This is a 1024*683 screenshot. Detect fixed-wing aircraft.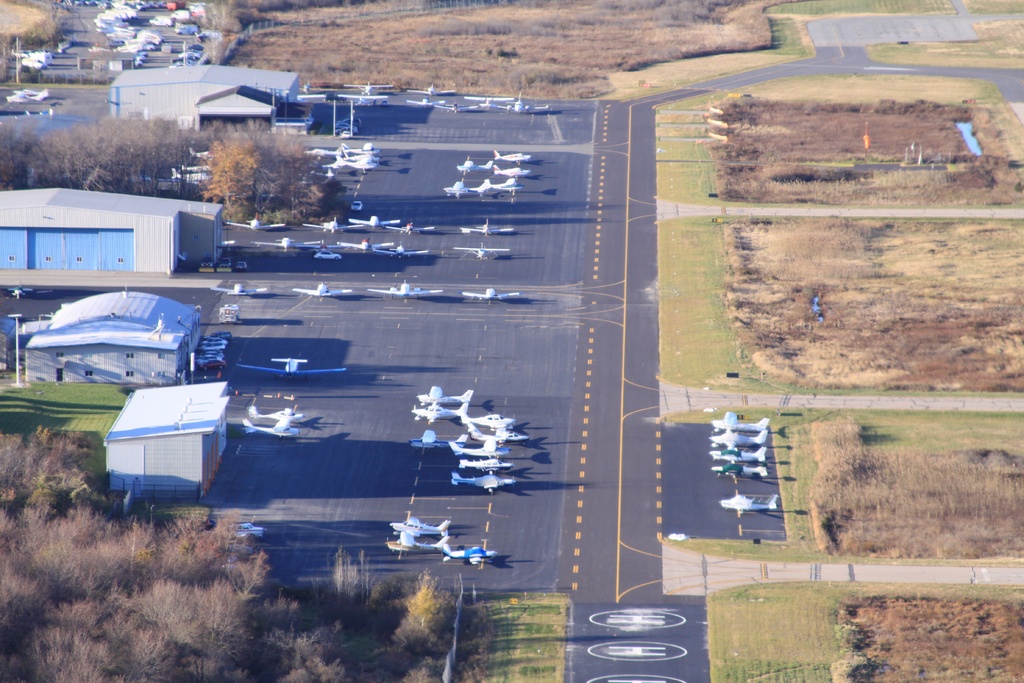
region(230, 517, 265, 539).
